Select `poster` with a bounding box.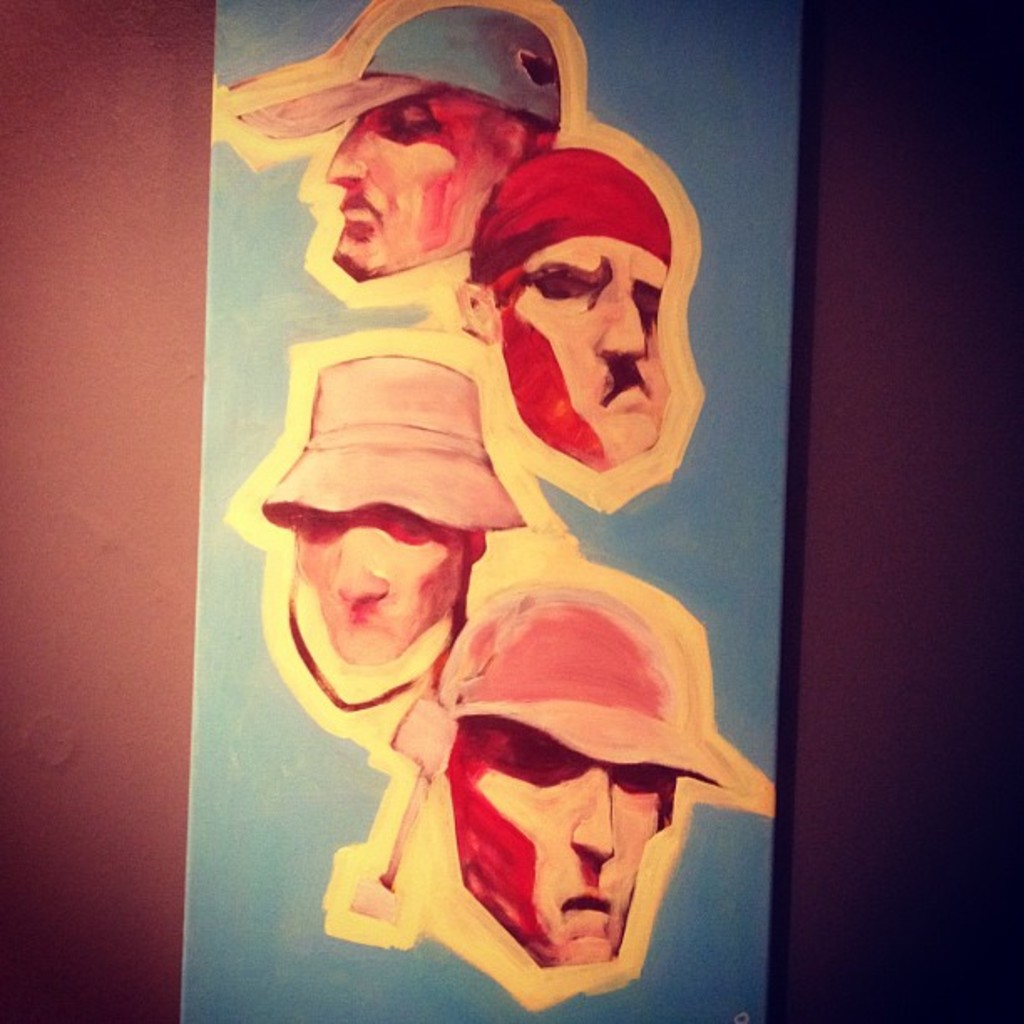
rect(181, 0, 798, 1022).
